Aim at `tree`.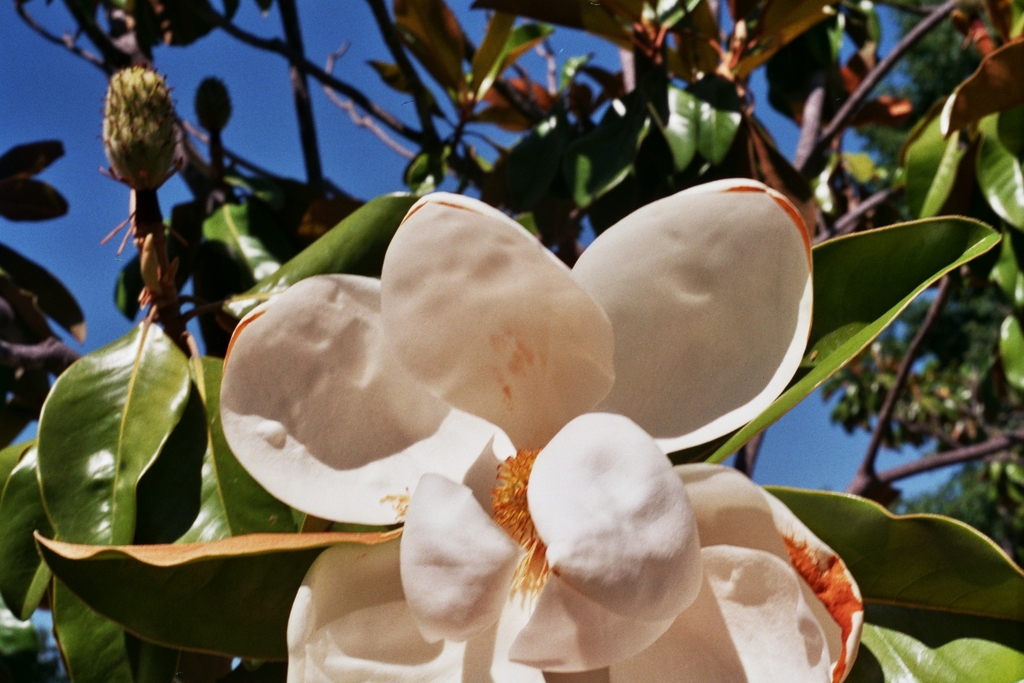
Aimed at box=[0, 0, 1023, 682].
